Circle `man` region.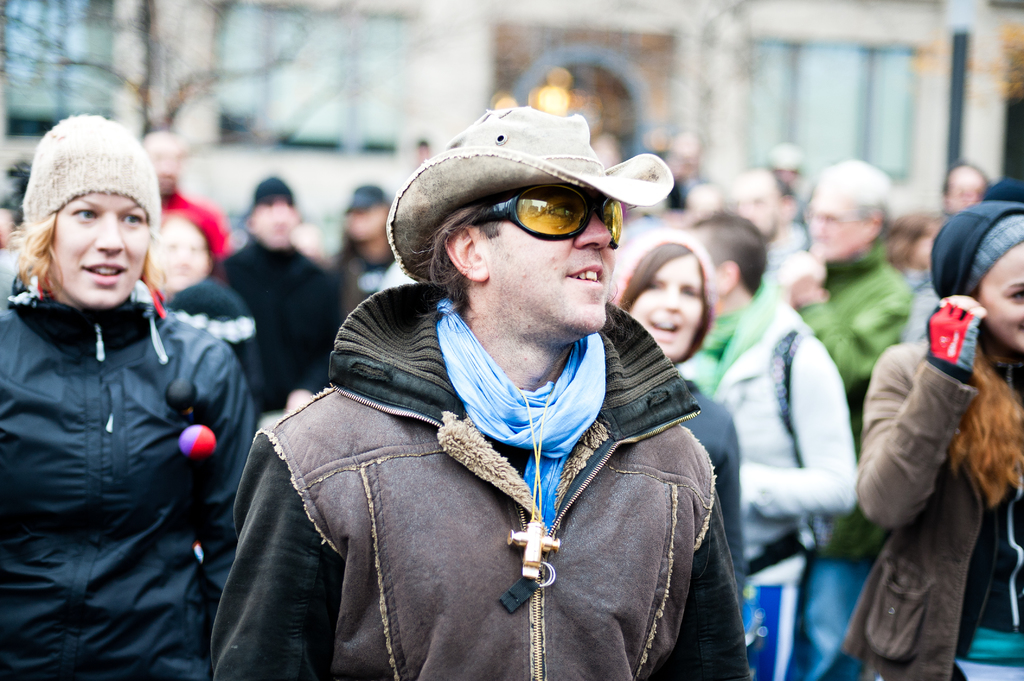
Region: detection(670, 214, 863, 680).
